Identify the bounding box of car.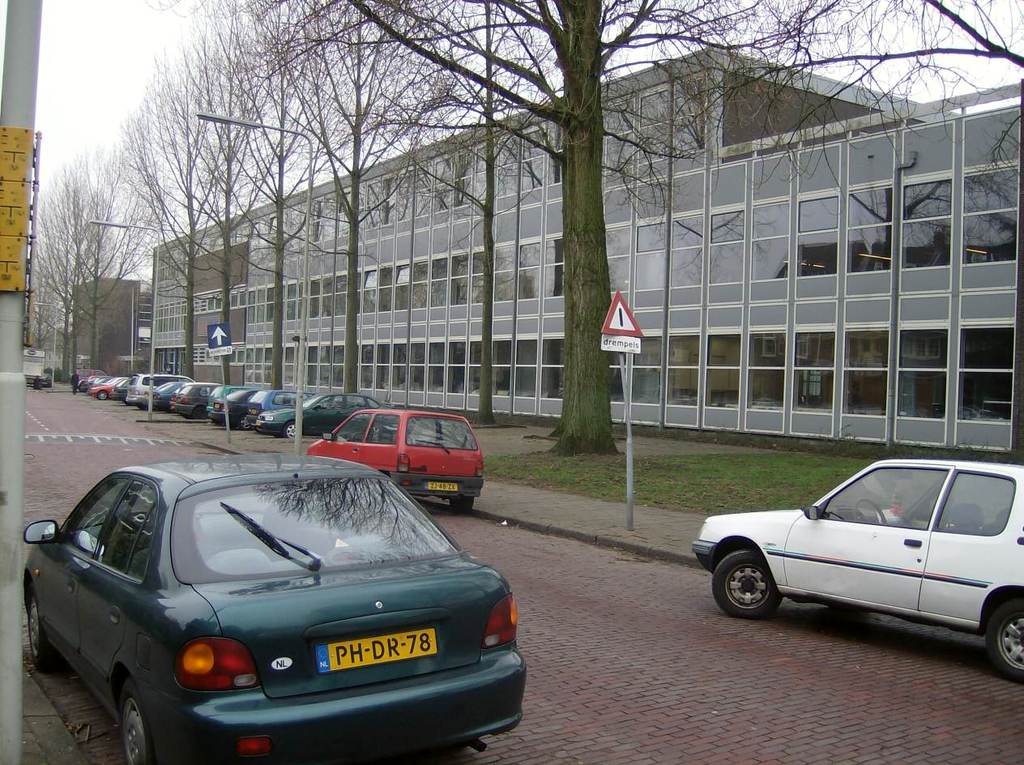
211/385/262/426.
